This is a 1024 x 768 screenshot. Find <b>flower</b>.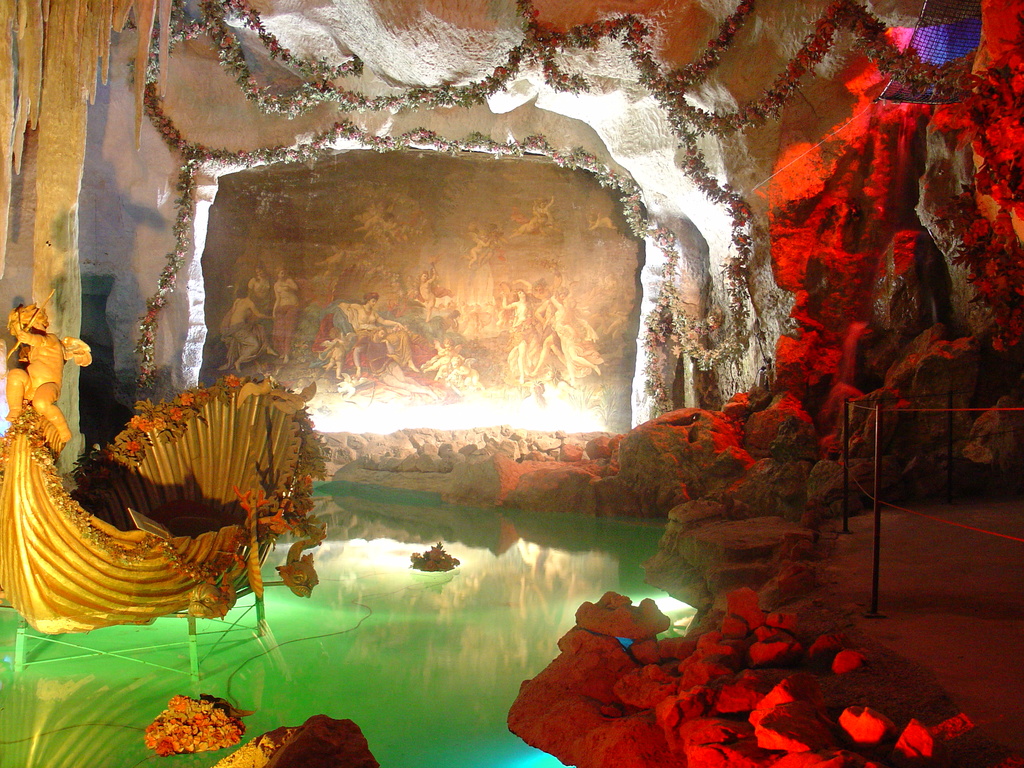
Bounding box: region(152, 415, 166, 436).
